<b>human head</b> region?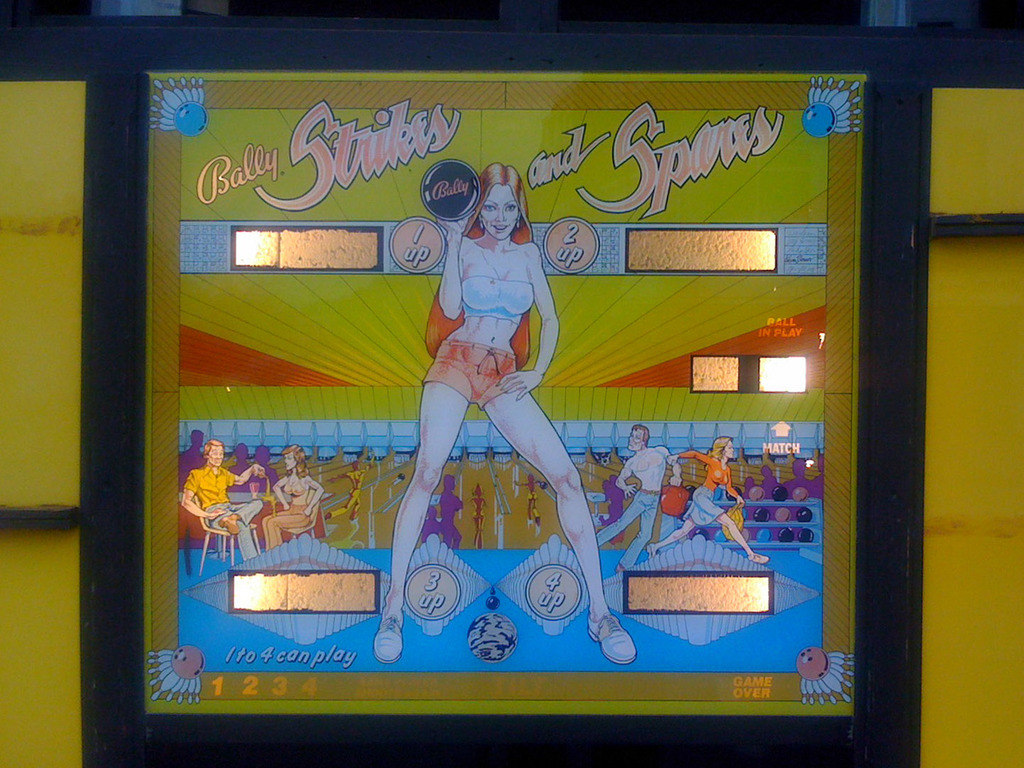
locate(709, 436, 736, 459)
